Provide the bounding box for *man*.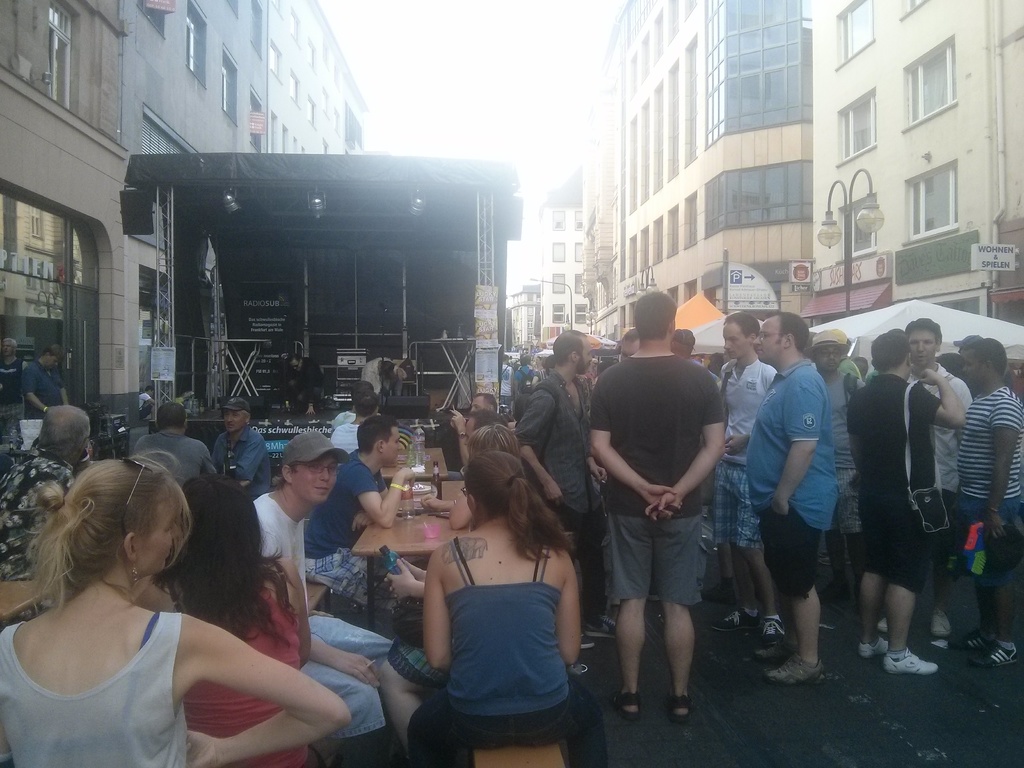
Rect(0, 404, 93, 580).
